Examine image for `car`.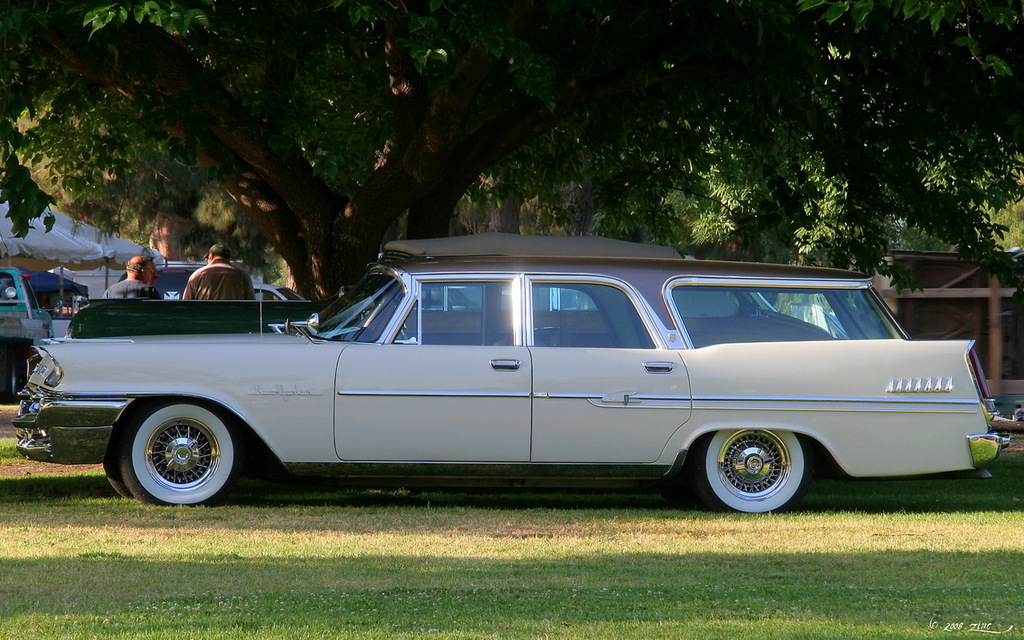
Examination result: x1=0, y1=264, x2=63, y2=404.
